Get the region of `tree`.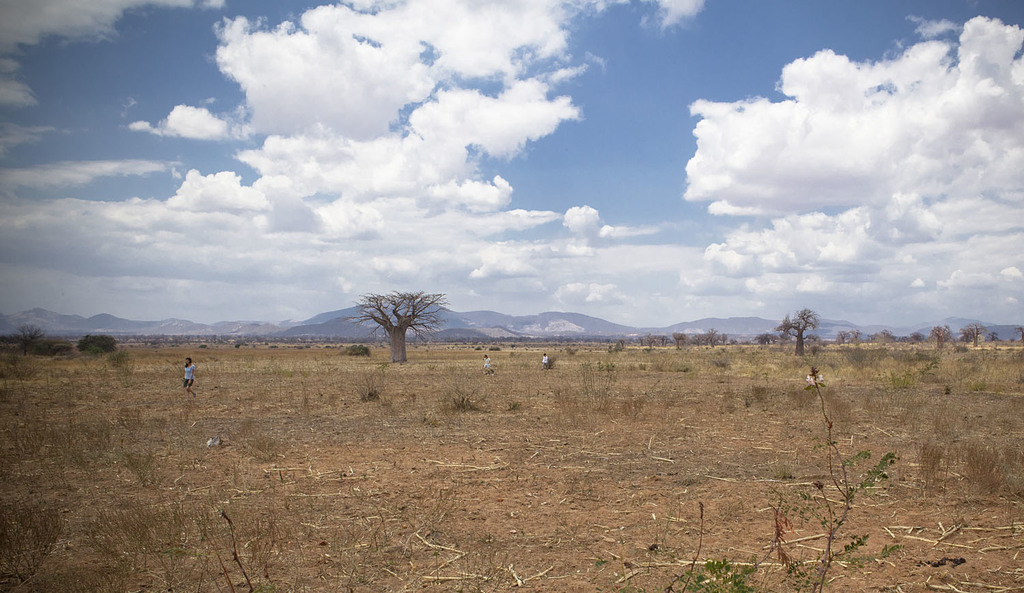
700 326 726 353.
